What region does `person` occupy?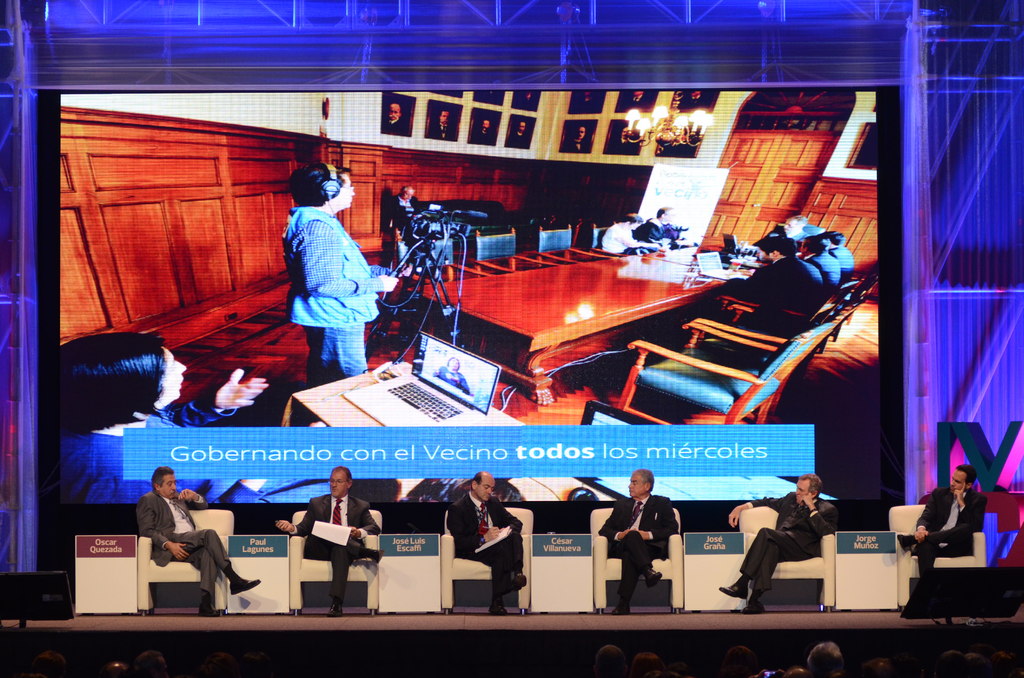
x1=296 y1=487 x2=356 y2=611.
